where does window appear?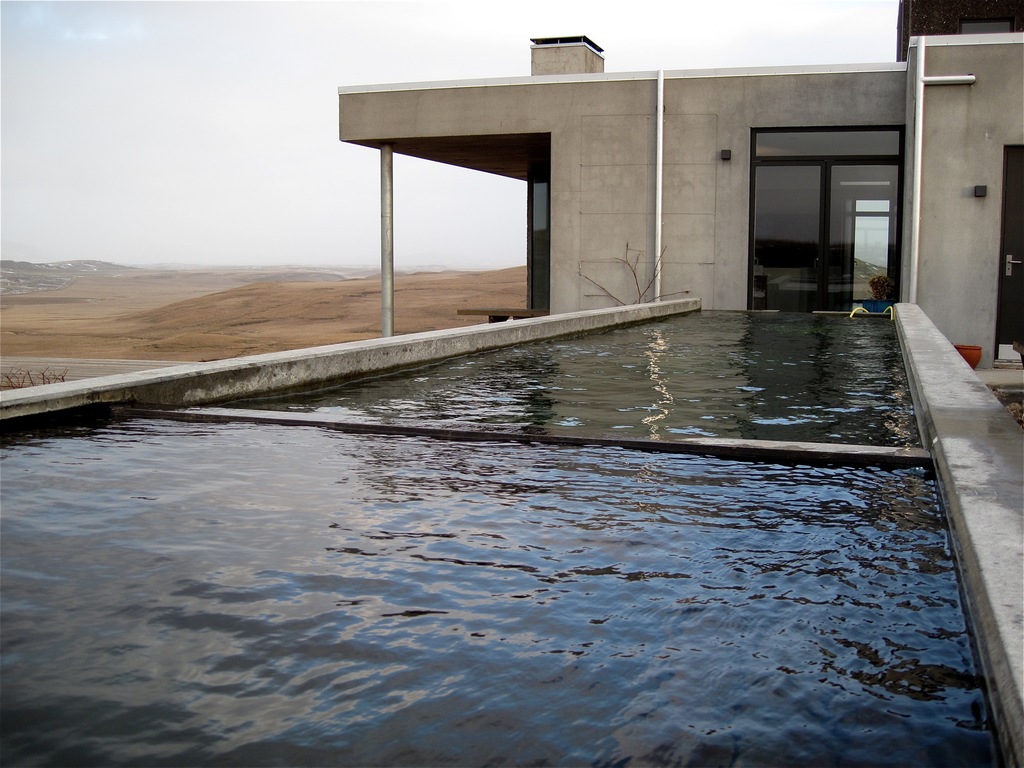
Appears at 739/99/908/272.
